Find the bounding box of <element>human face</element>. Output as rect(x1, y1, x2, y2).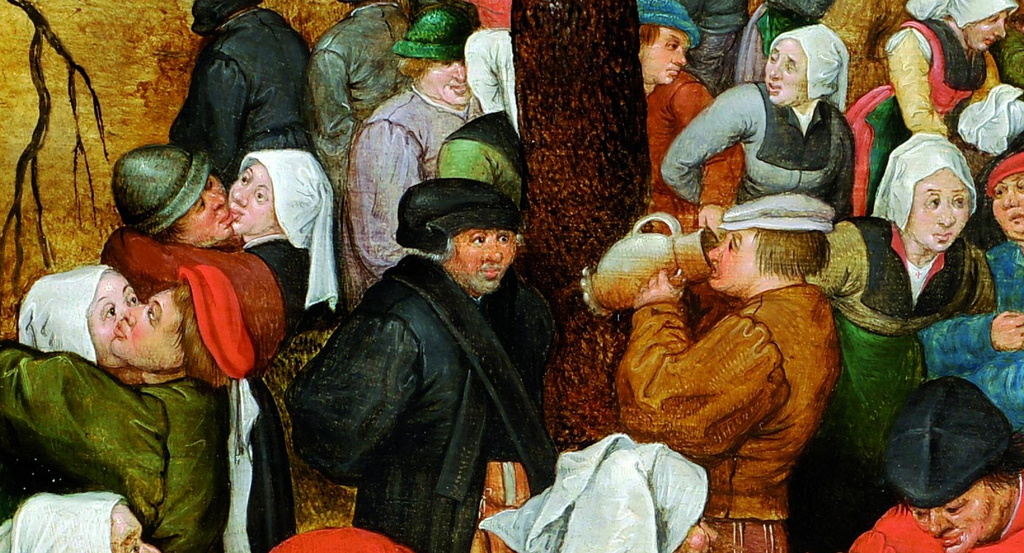
rect(420, 63, 465, 107).
